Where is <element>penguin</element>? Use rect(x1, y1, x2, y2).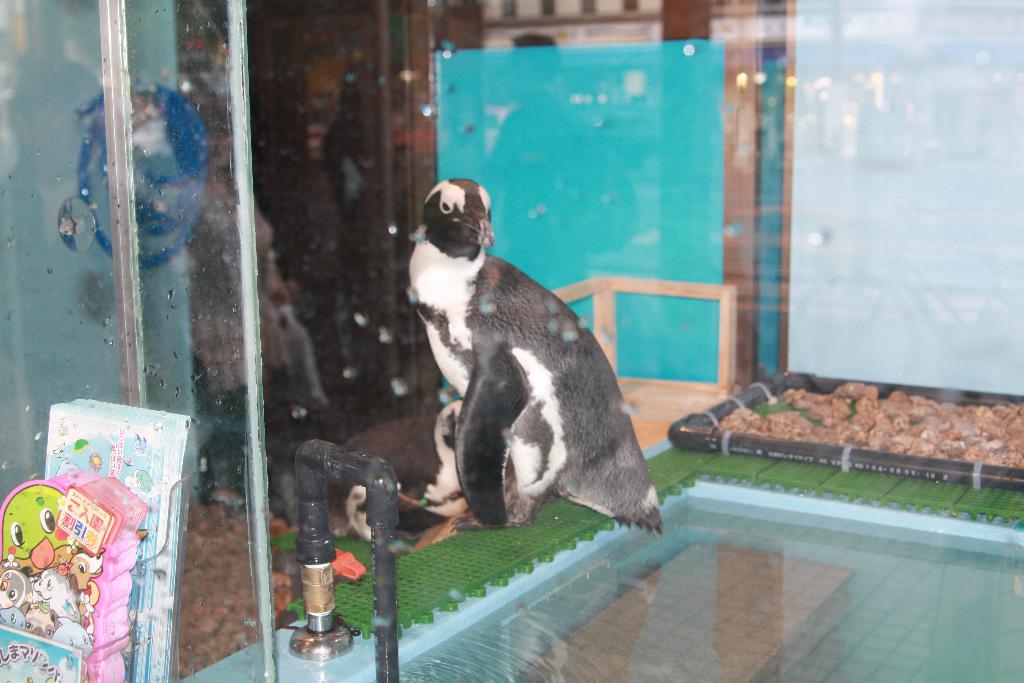
rect(385, 176, 670, 550).
